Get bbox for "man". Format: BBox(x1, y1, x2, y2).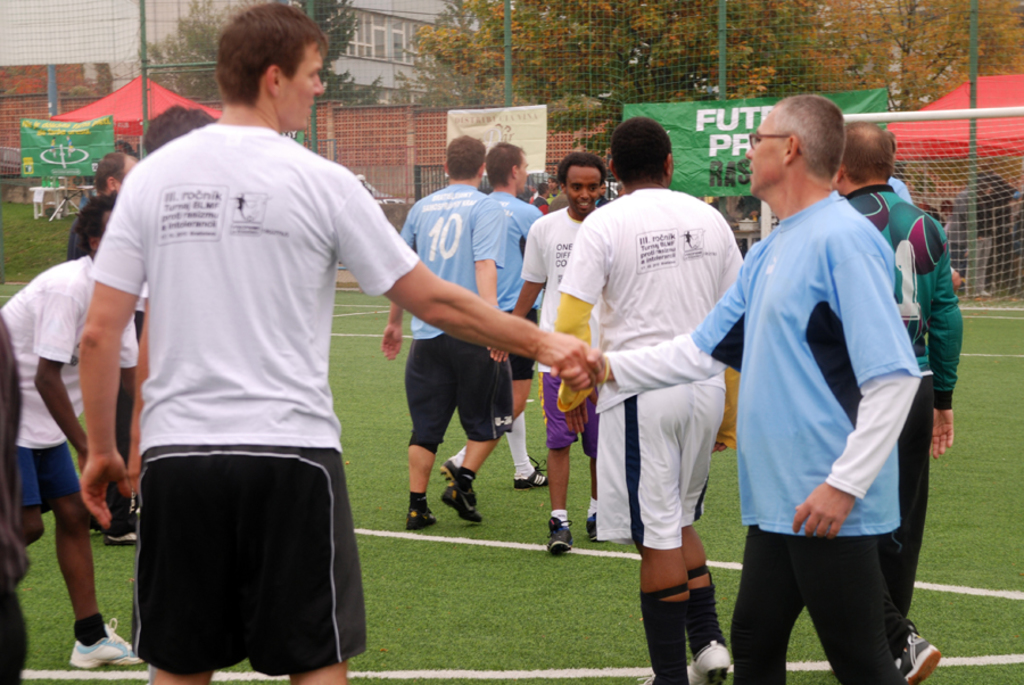
BBox(834, 122, 965, 684).
